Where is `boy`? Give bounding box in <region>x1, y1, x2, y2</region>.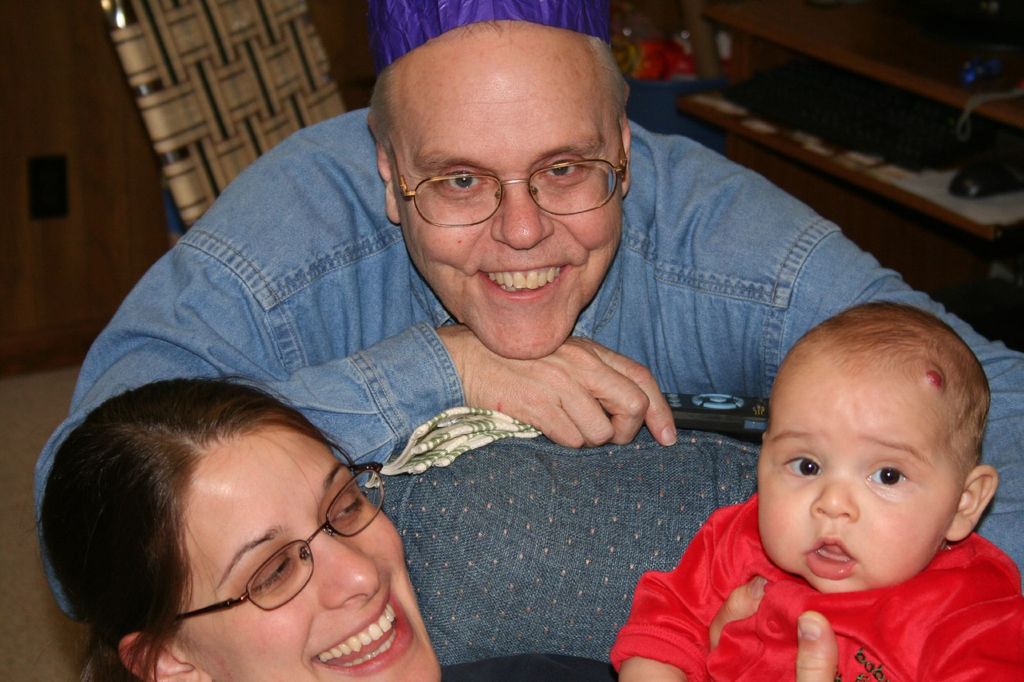
<region>610, 303, 1023, 681</region>.
